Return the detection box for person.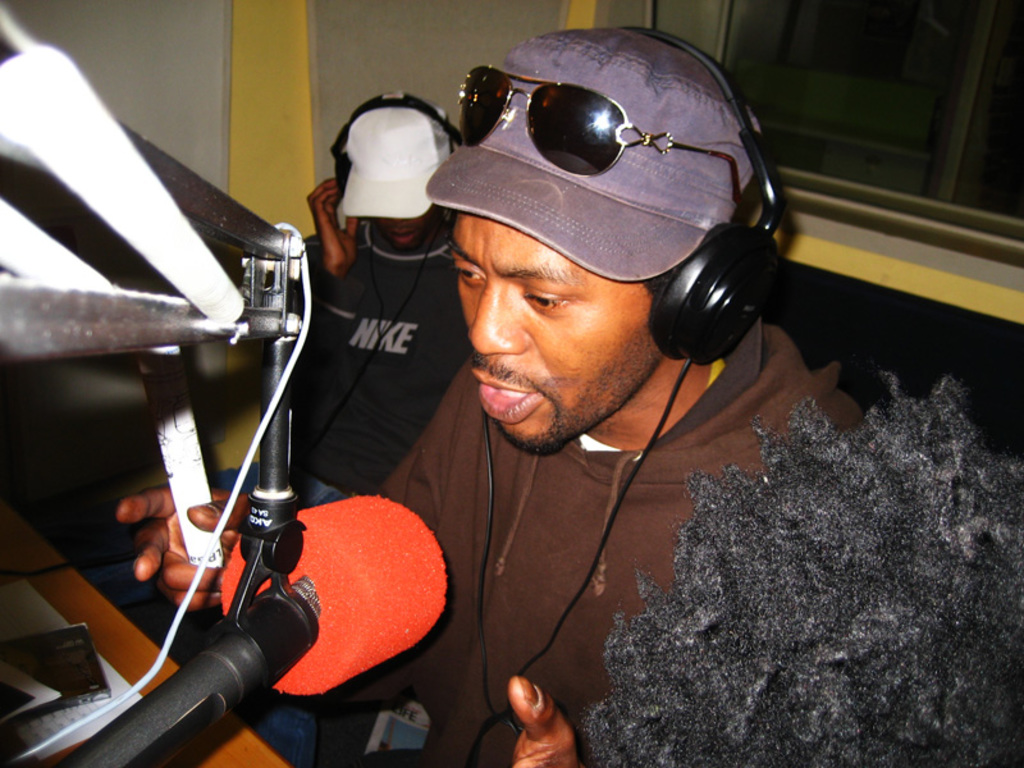
(x1=134, y1=37, x2=850, y2=767).
